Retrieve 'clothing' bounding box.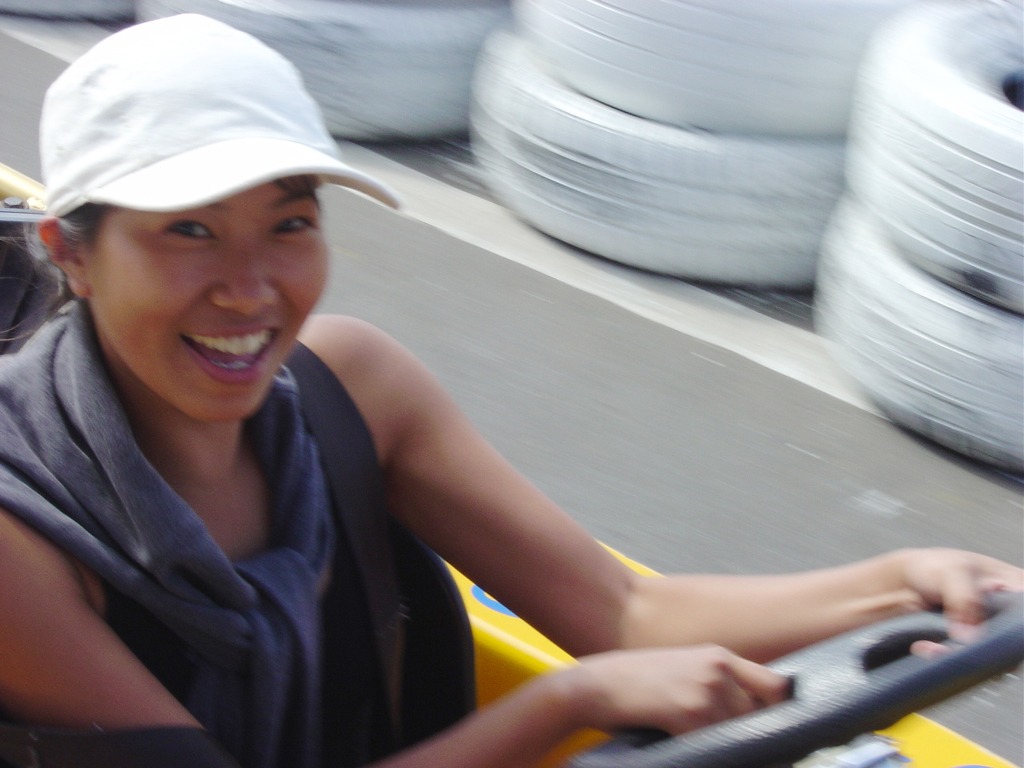
Bounding box: bbox(88, 192, 821, 753).
